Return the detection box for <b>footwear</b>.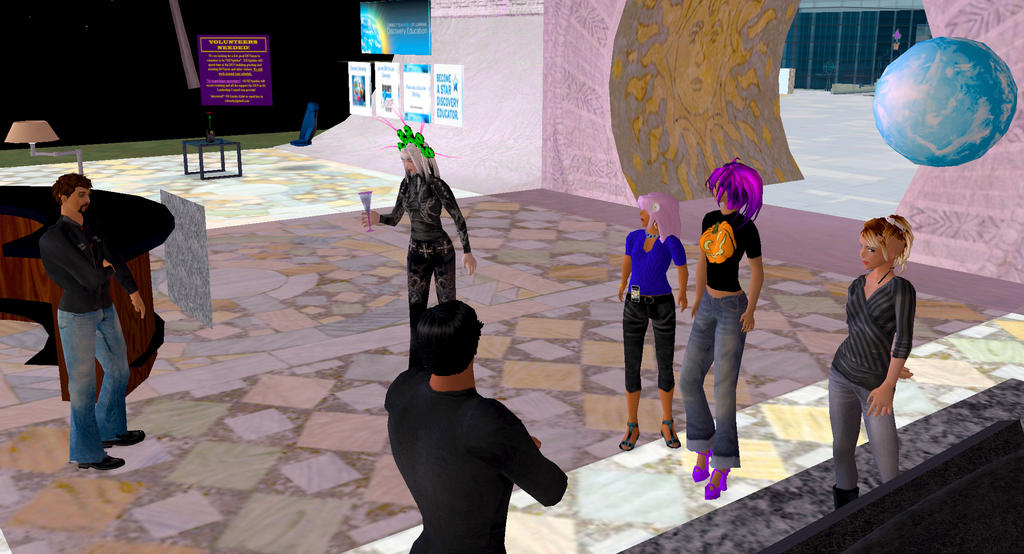
rect(72, 453, 124, 468).
